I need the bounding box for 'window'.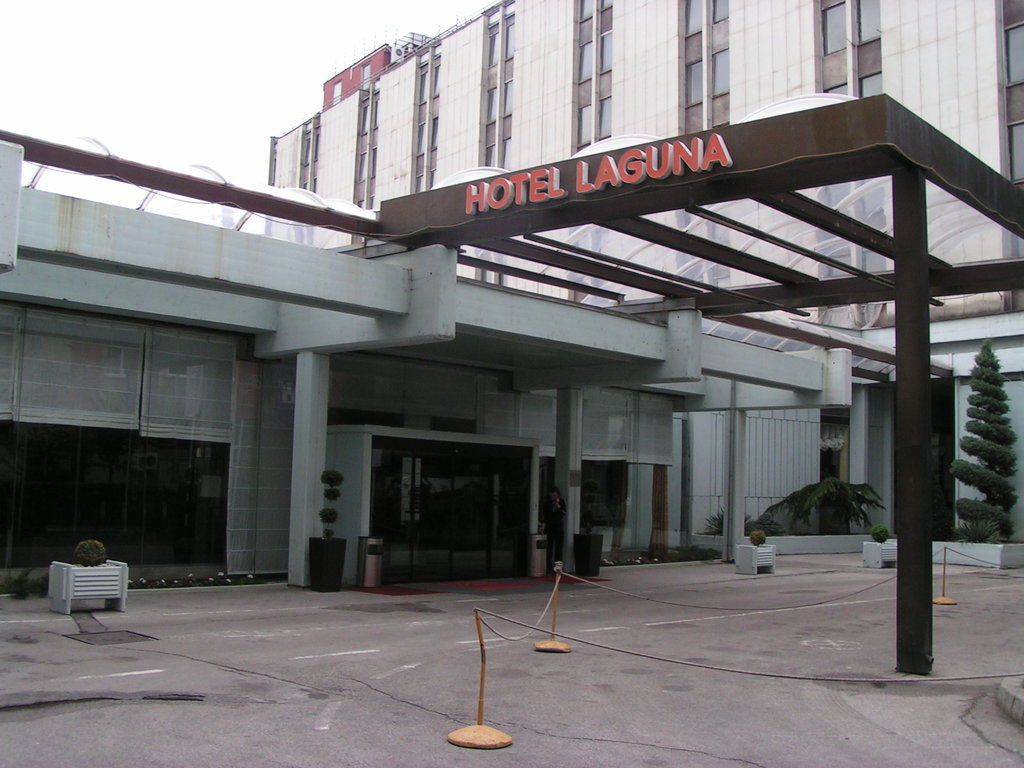
Here it is: x1=472, y1=0, x2=514, y2=165.
